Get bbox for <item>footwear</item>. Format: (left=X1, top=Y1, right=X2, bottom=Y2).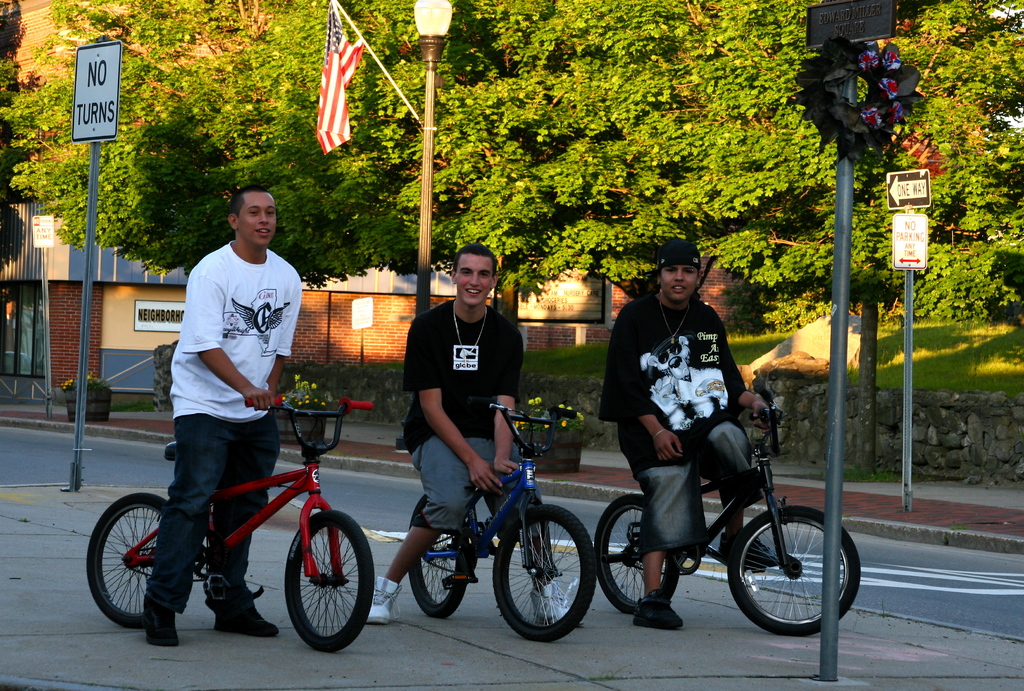
(left=140, top=592, right=179, bottom=645).
